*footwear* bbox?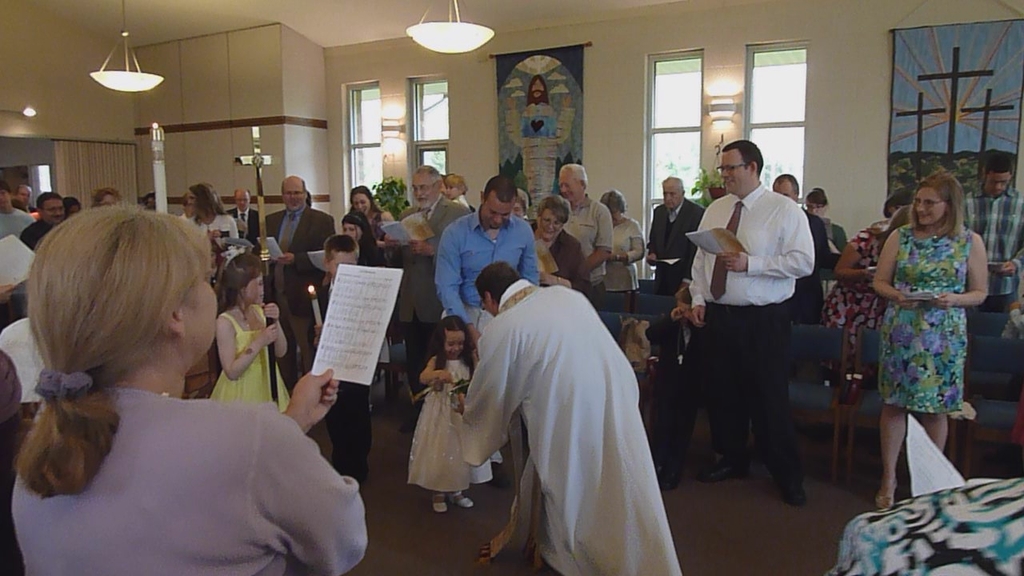
pyautogui.locateOnScreen(774, 481, 806, 507)
